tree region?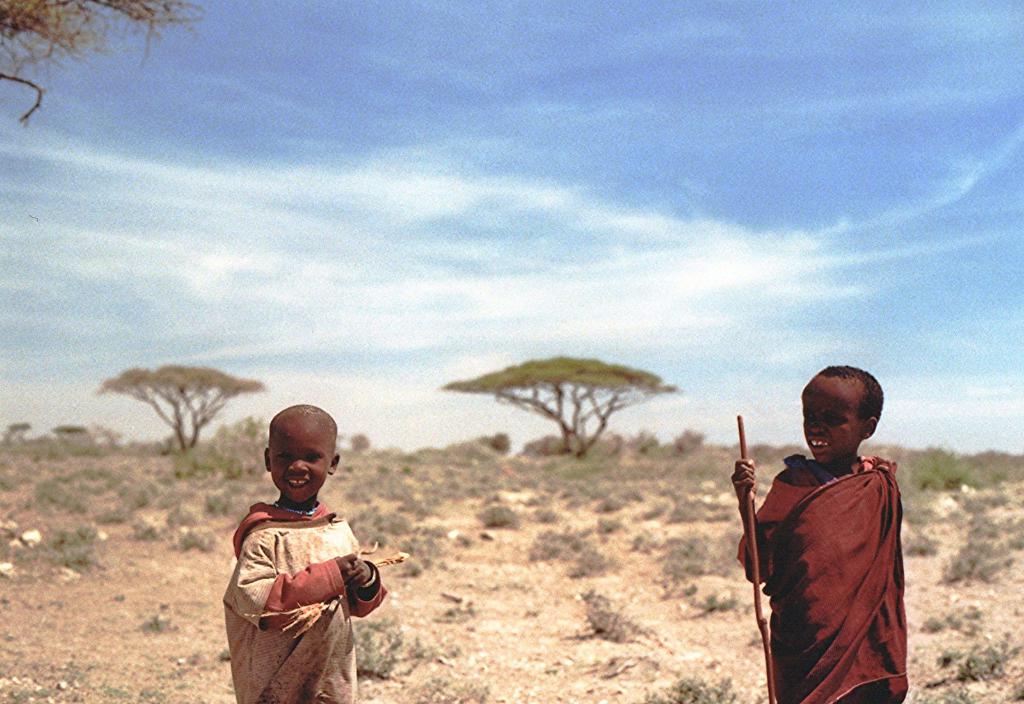
crop(94, 361, 271, 452)
